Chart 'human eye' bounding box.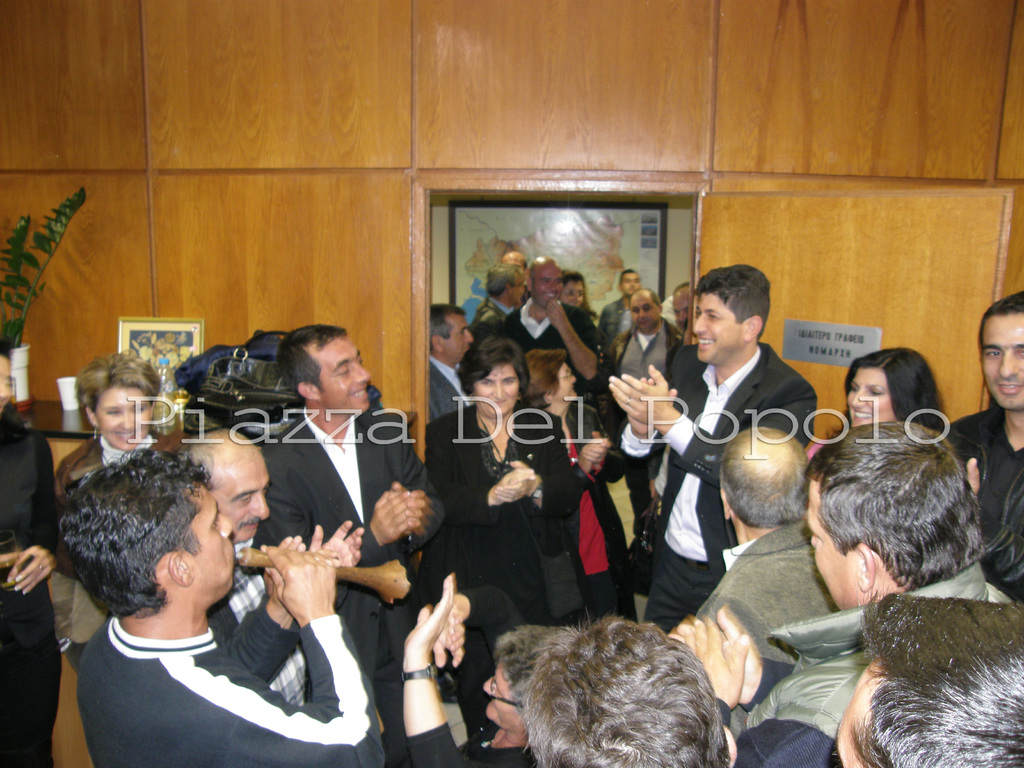
Charted: [left=644, top=306, right=651, bottom=311].
